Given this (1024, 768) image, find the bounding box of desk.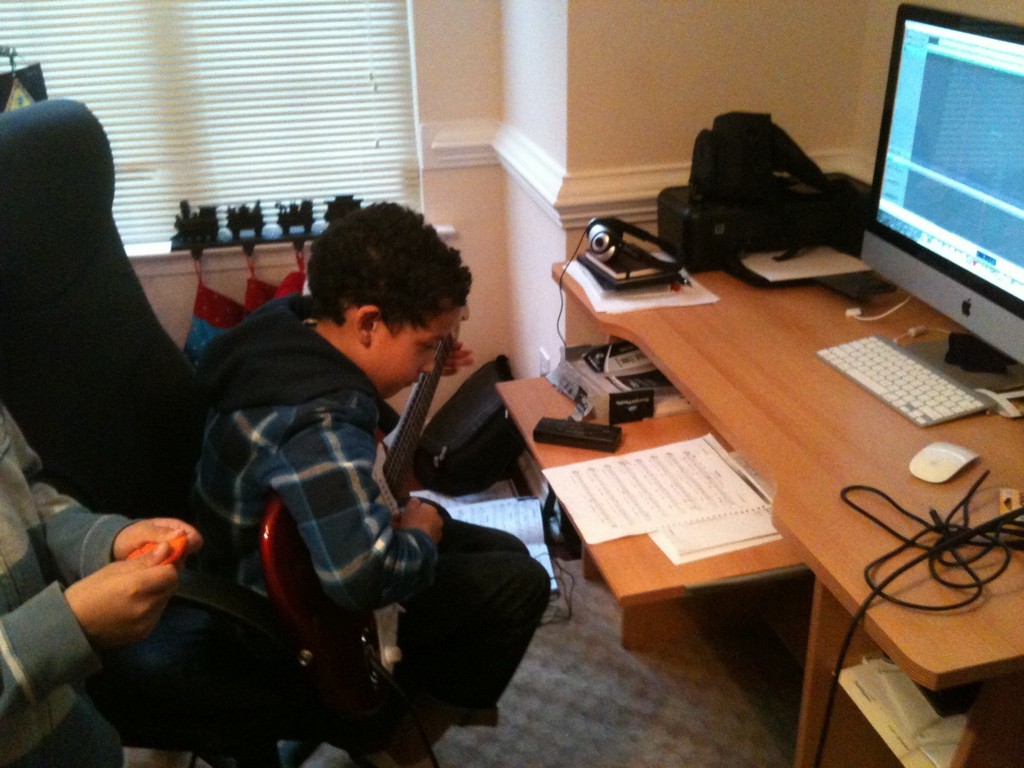
box(519, 176, 1003, 663).
